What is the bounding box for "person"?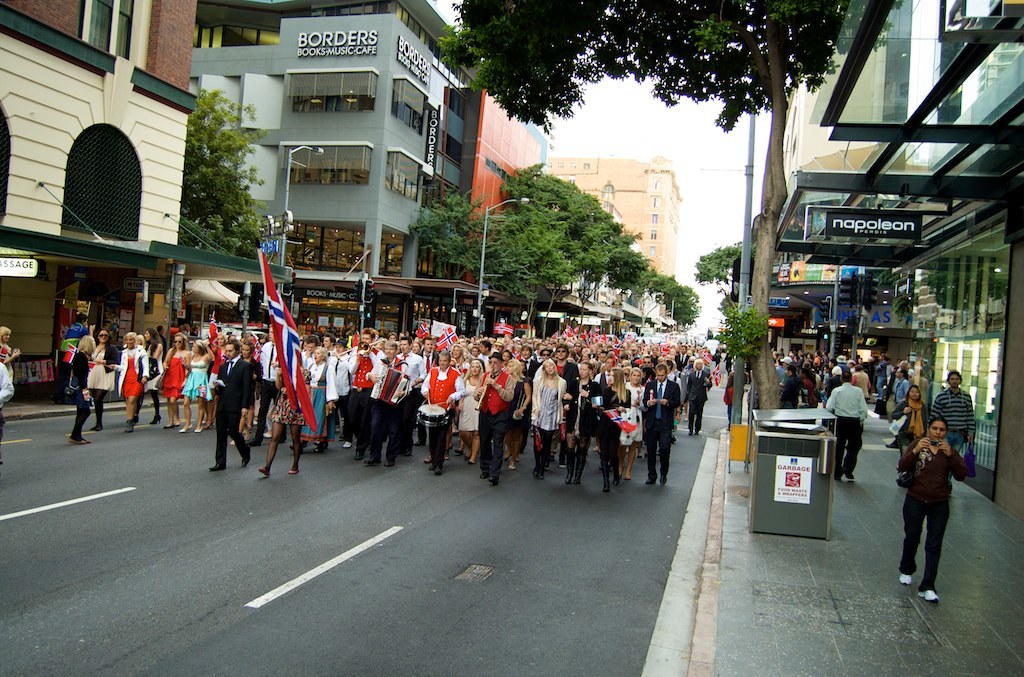
<region>529, 357, 569, 484</region>.
